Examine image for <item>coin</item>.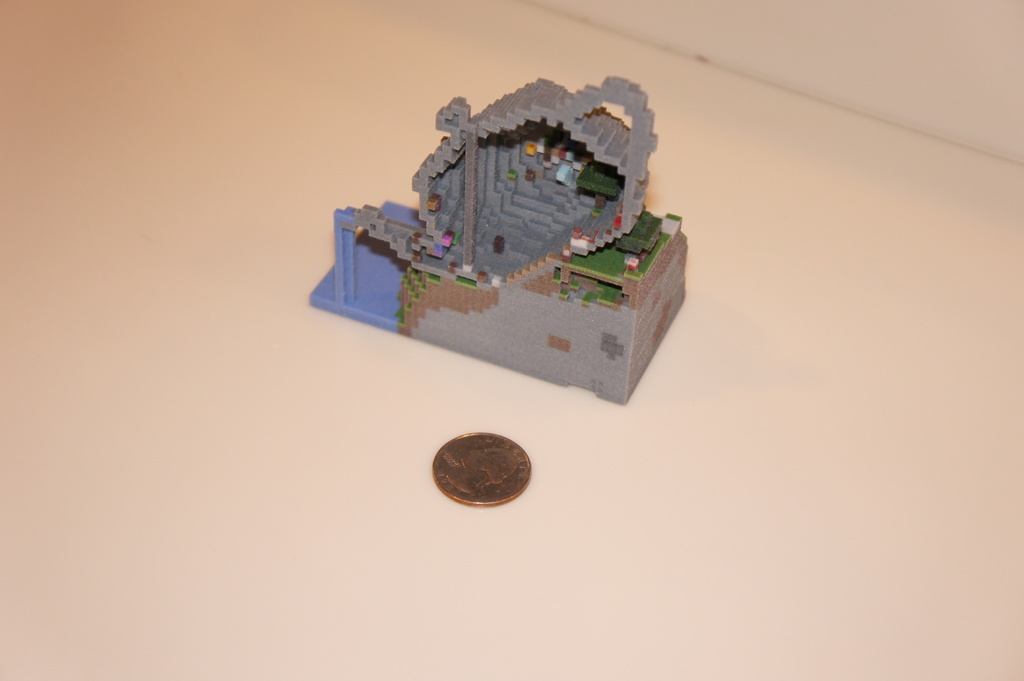
Examination result: [x1=428, y1=429, x2=530, y2=504].
